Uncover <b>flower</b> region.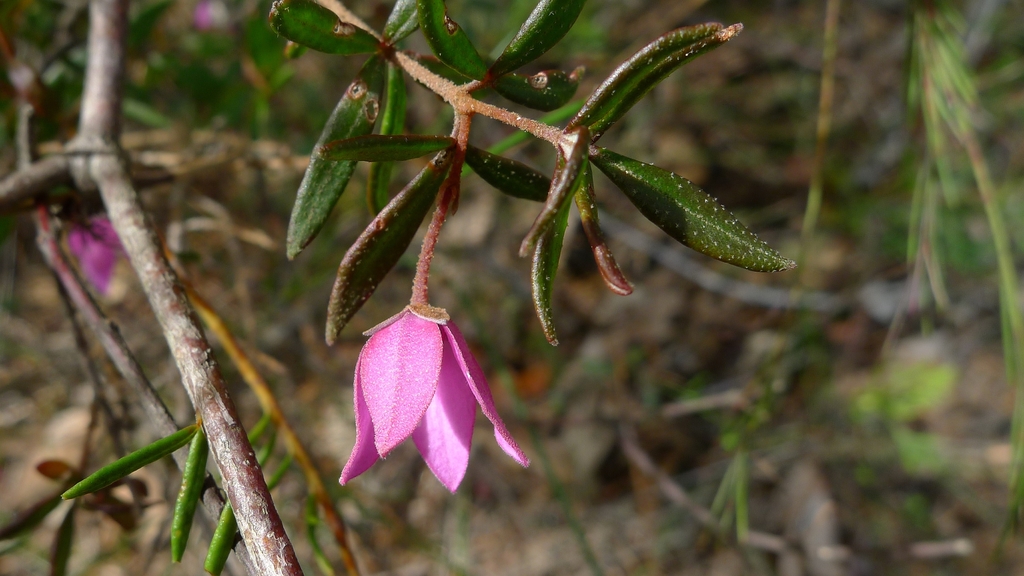
Uncovered: {"x1": 67, "y1": 211, "x2": 123, "y2": 290}.
